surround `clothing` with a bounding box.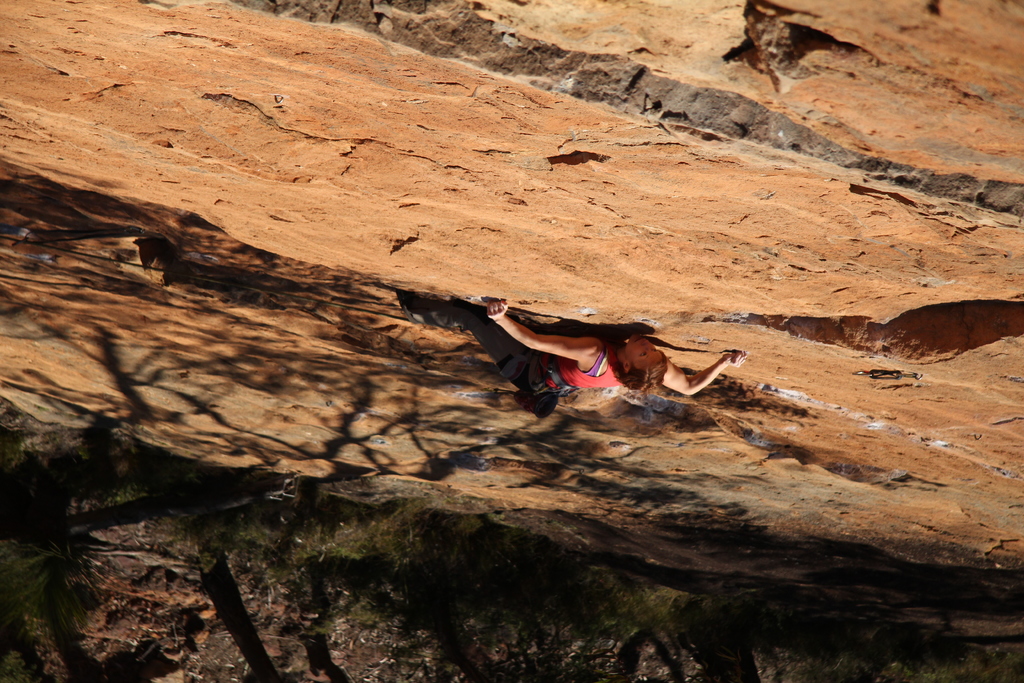
541,333,676,410.
